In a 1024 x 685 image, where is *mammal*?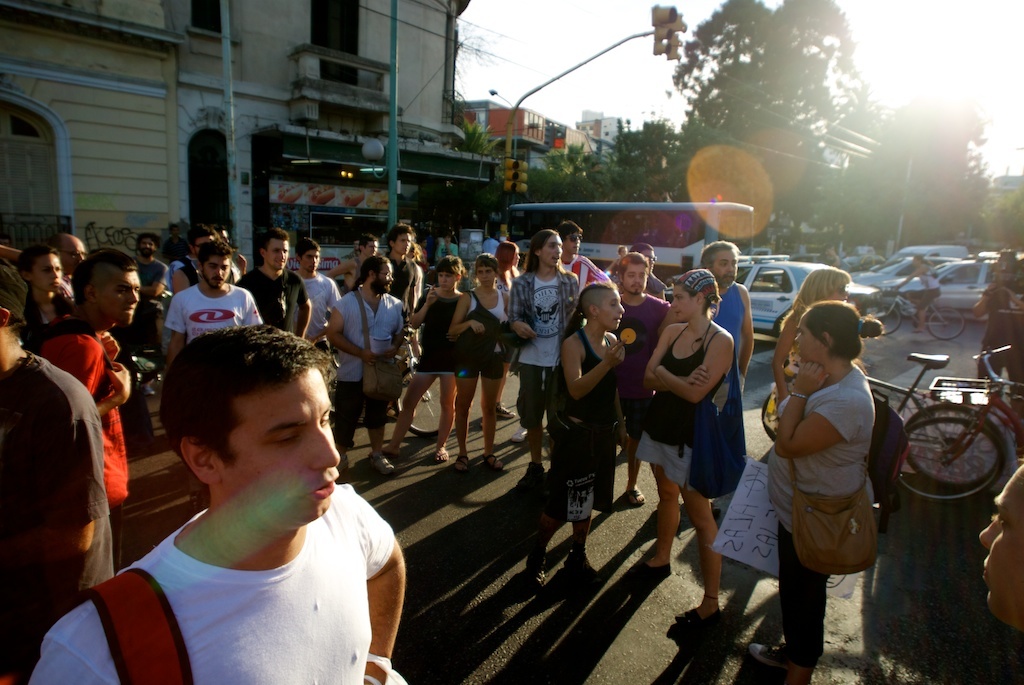
57/227/83/279.
